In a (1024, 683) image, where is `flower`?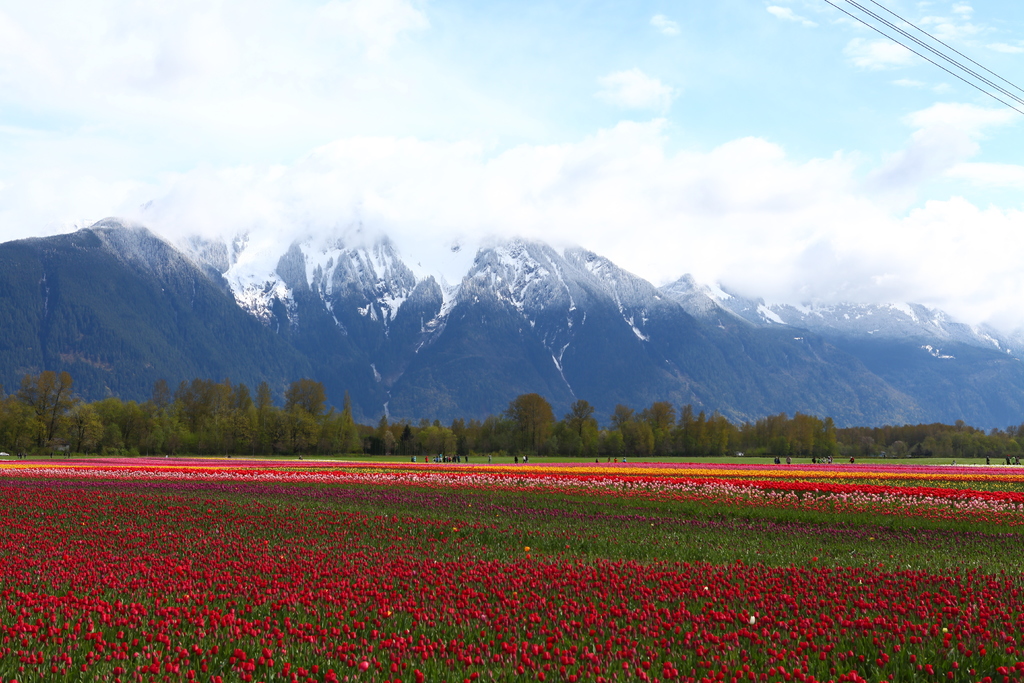
846 648 856 659.
